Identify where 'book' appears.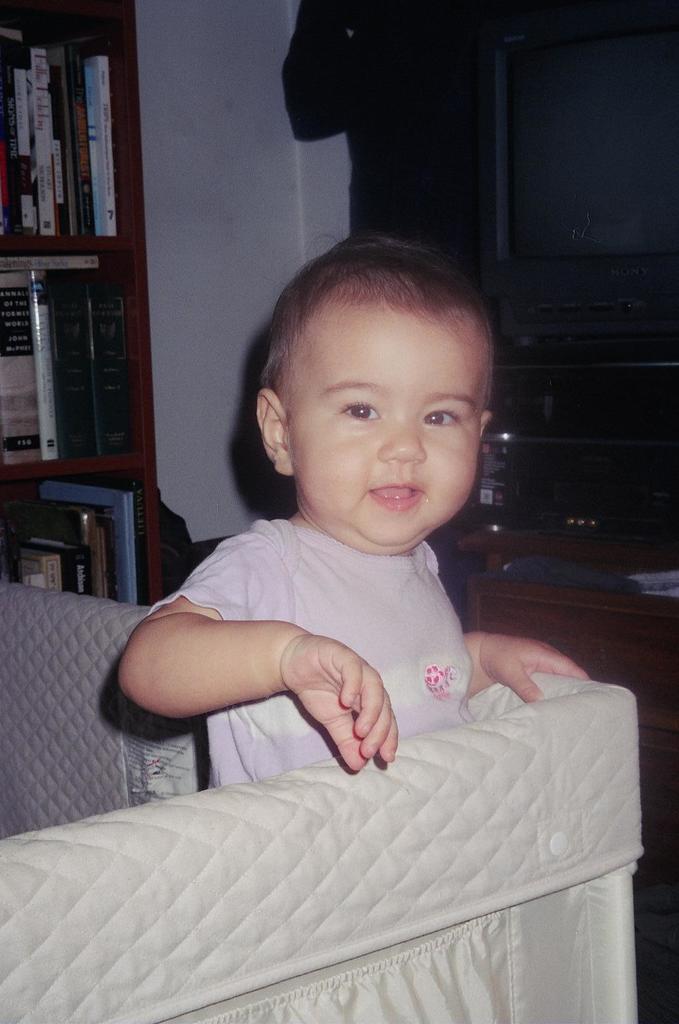
Appears at rect(34, 471, 156, 616).
